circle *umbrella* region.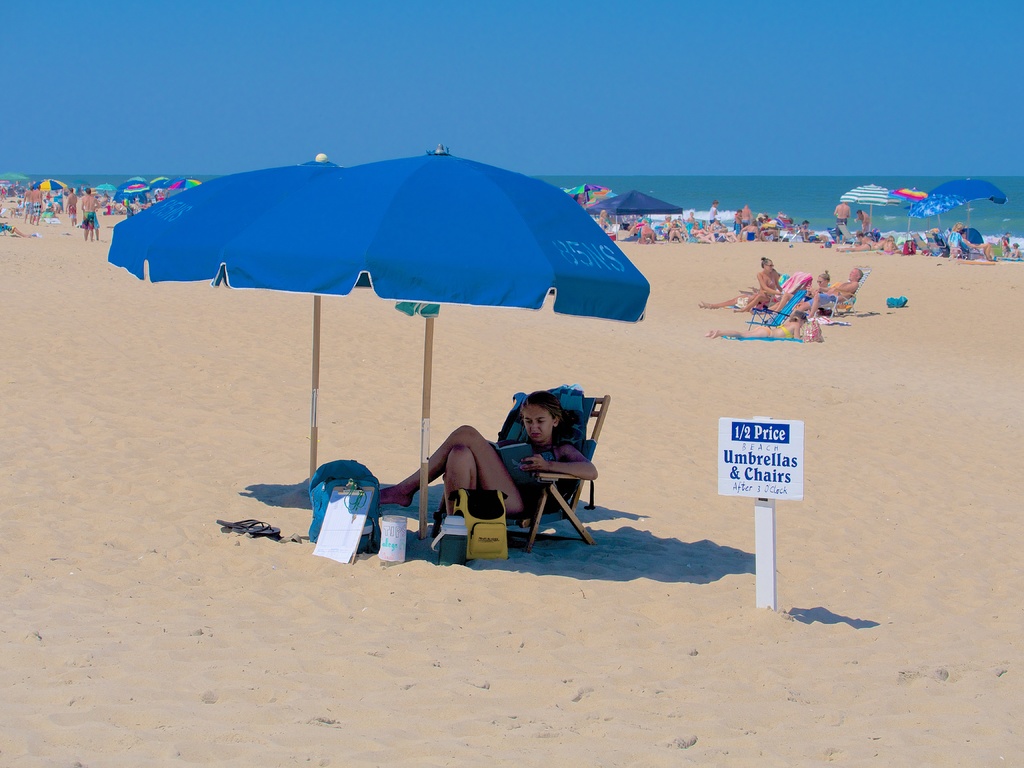
Region: 166/175/207/188.
